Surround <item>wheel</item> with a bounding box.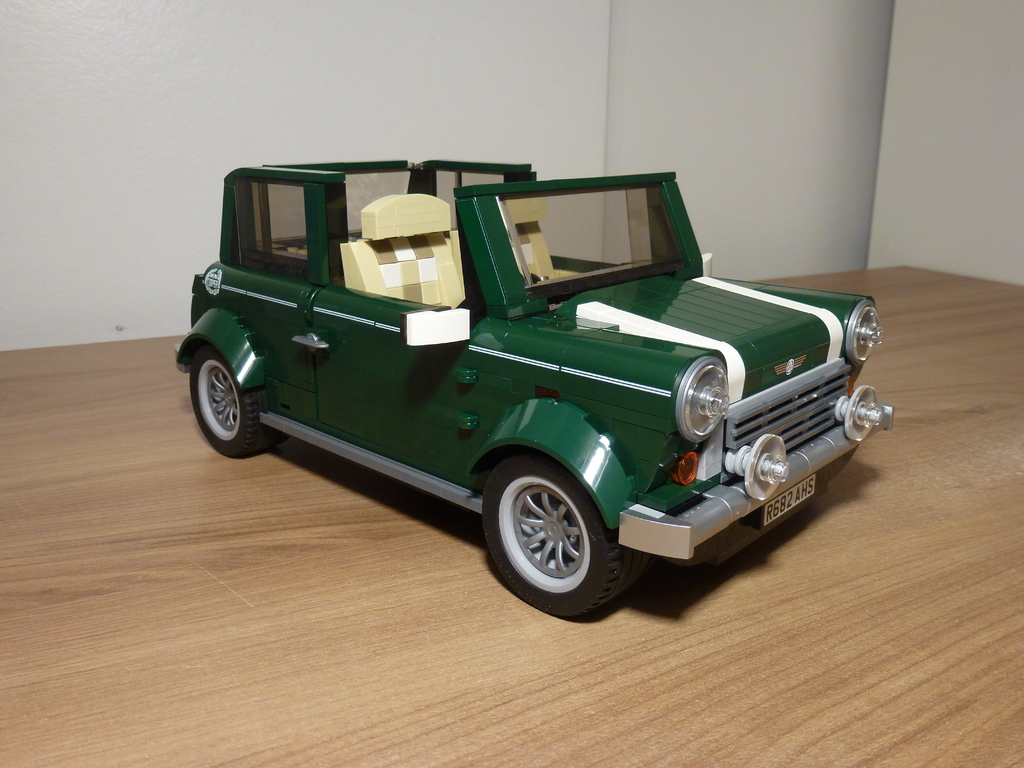
476/469/619/602.
